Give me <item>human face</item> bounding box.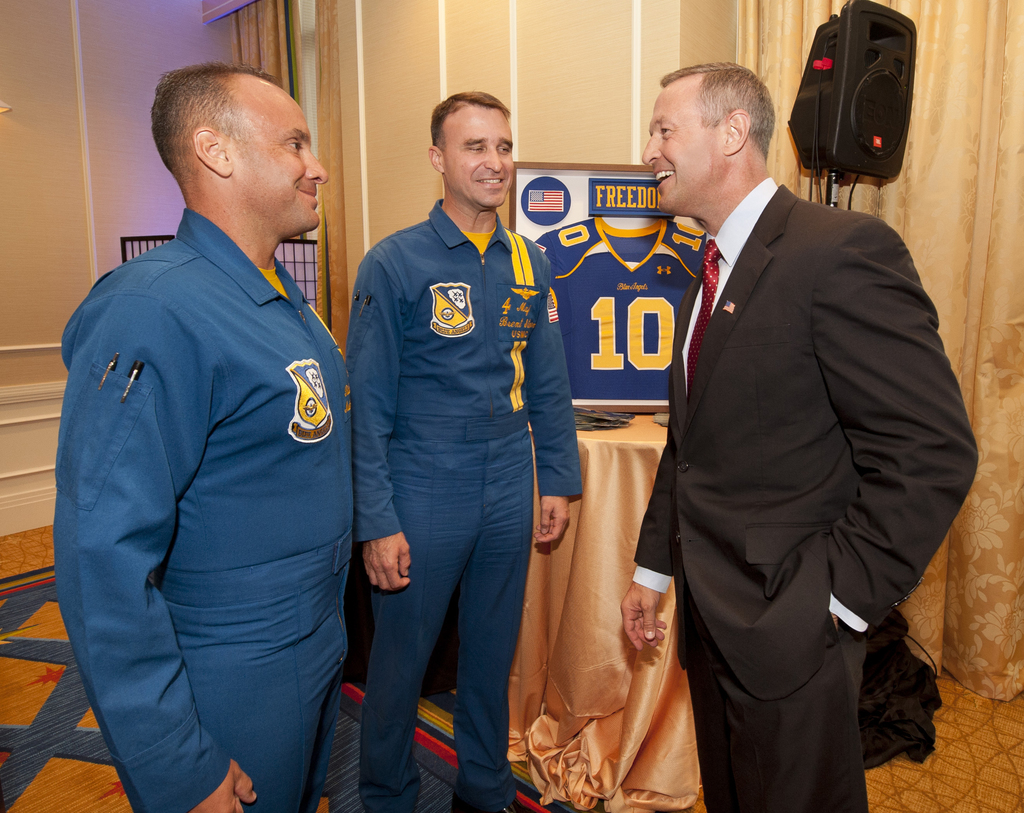
left=447, top=108, right=514, bottom=207.
